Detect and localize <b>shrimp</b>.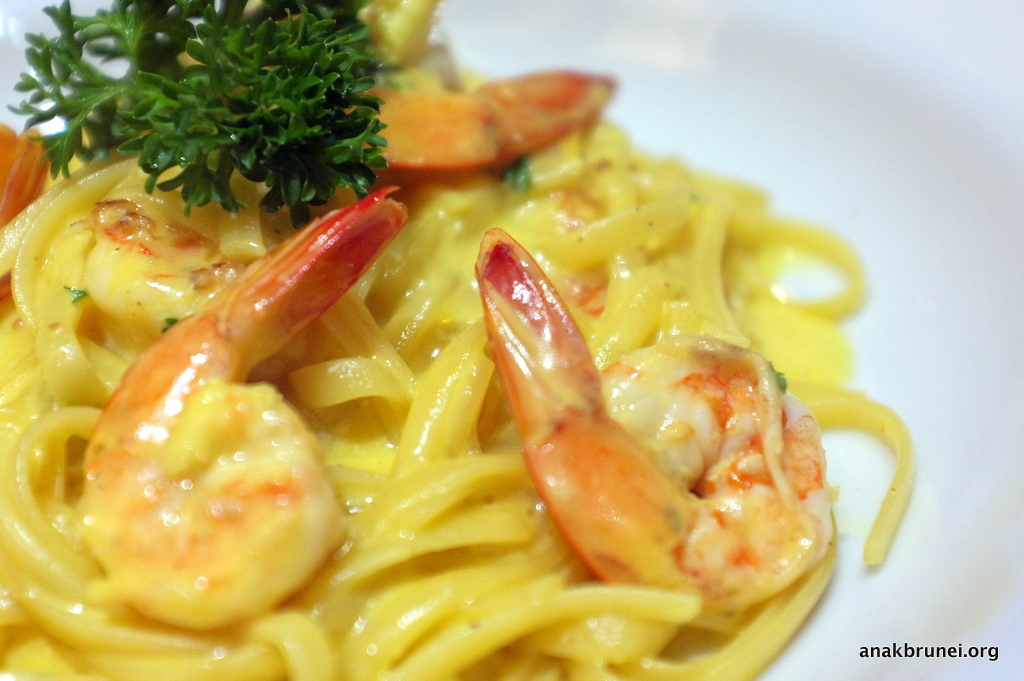
Localized at 352,70,629,171.
